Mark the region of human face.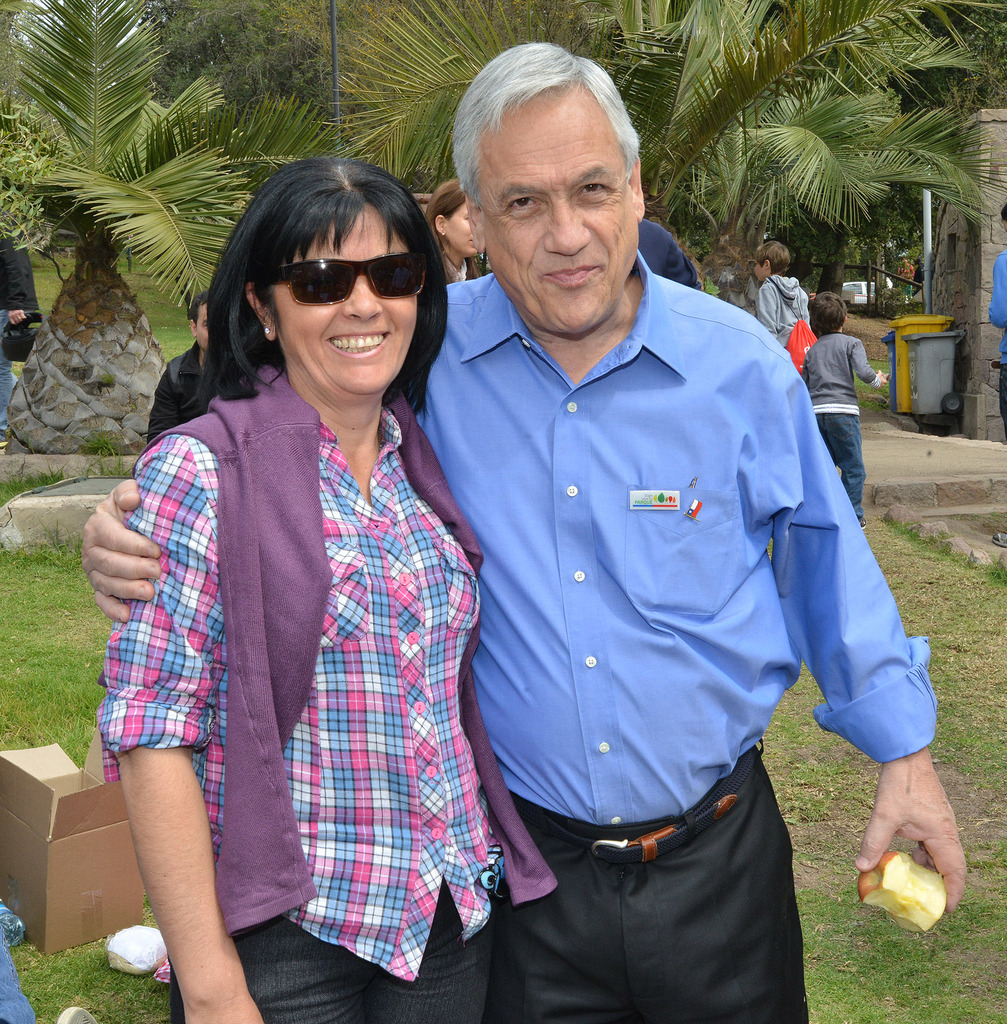
Region: crop(443, 204, 478, 261).
